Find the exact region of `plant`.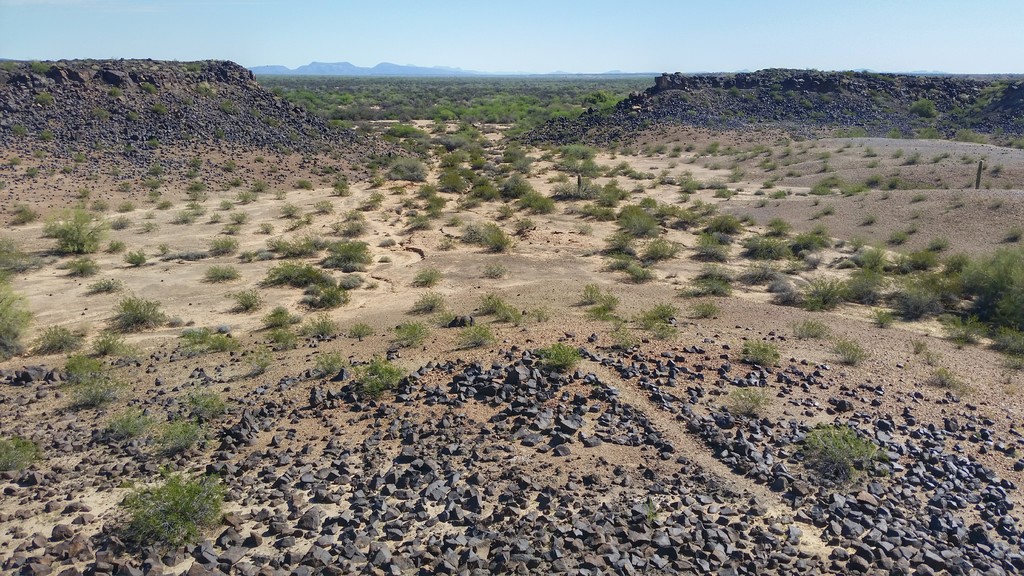
Exact region: box(7, 120, 29, 138).
